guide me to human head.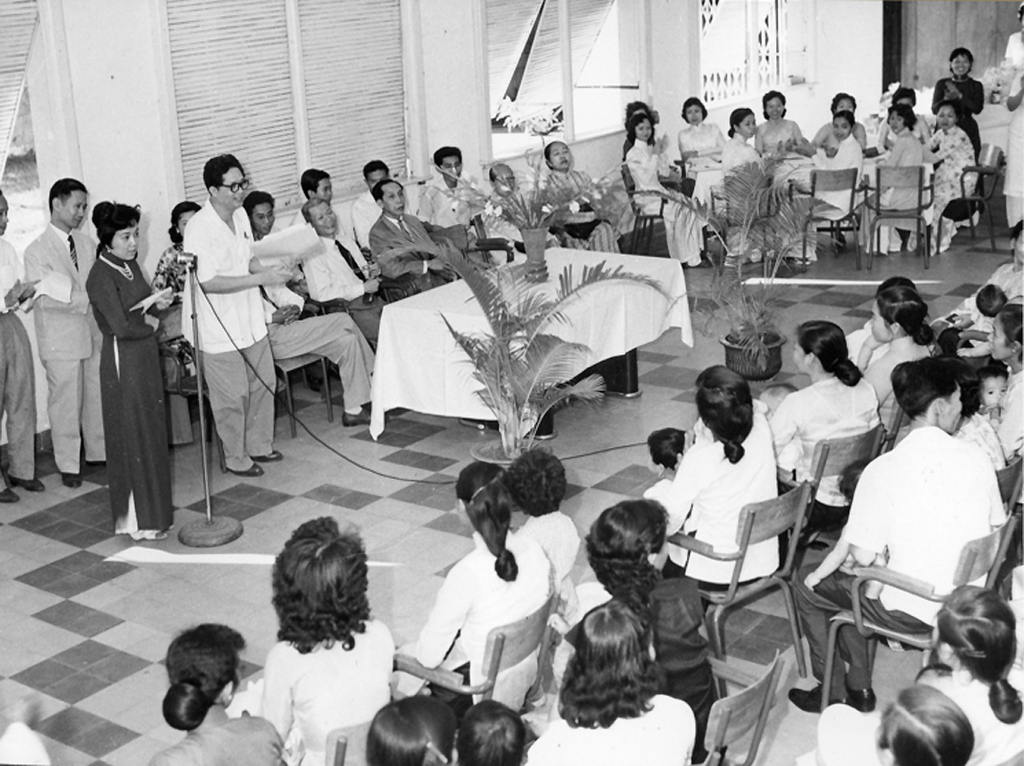
Guidance: detection(456, 464, 513, 540).
